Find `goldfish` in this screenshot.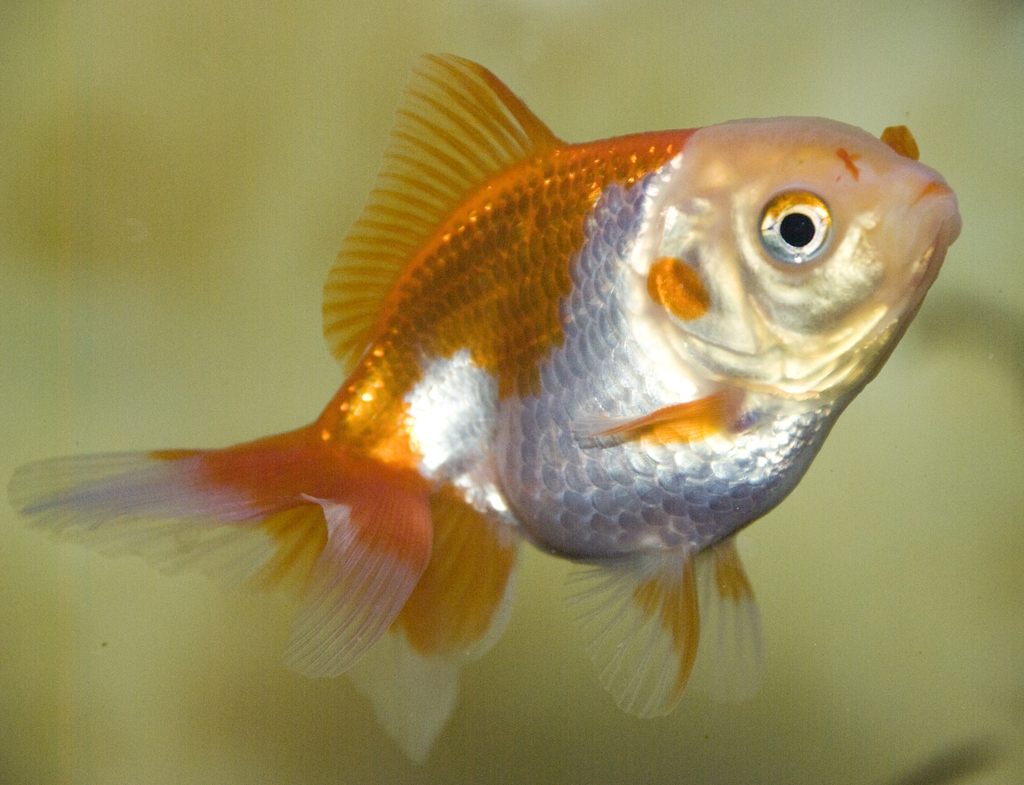
The bounding box for `goldfish` is 8, 55, 962, 757.
